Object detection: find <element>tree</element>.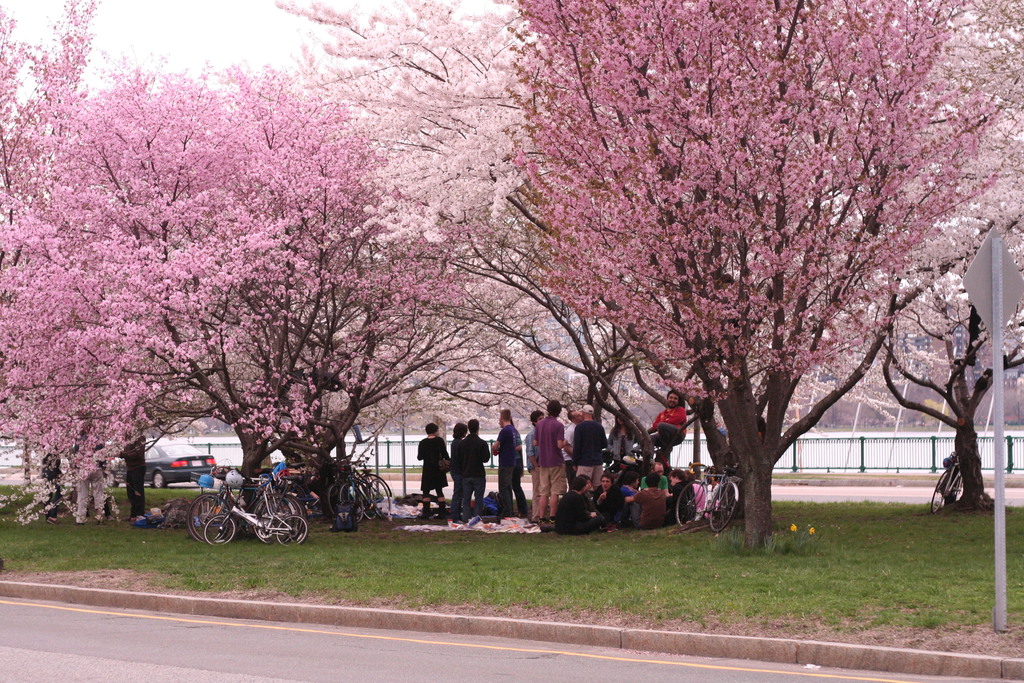
locate(284, 23, 984, 538).
